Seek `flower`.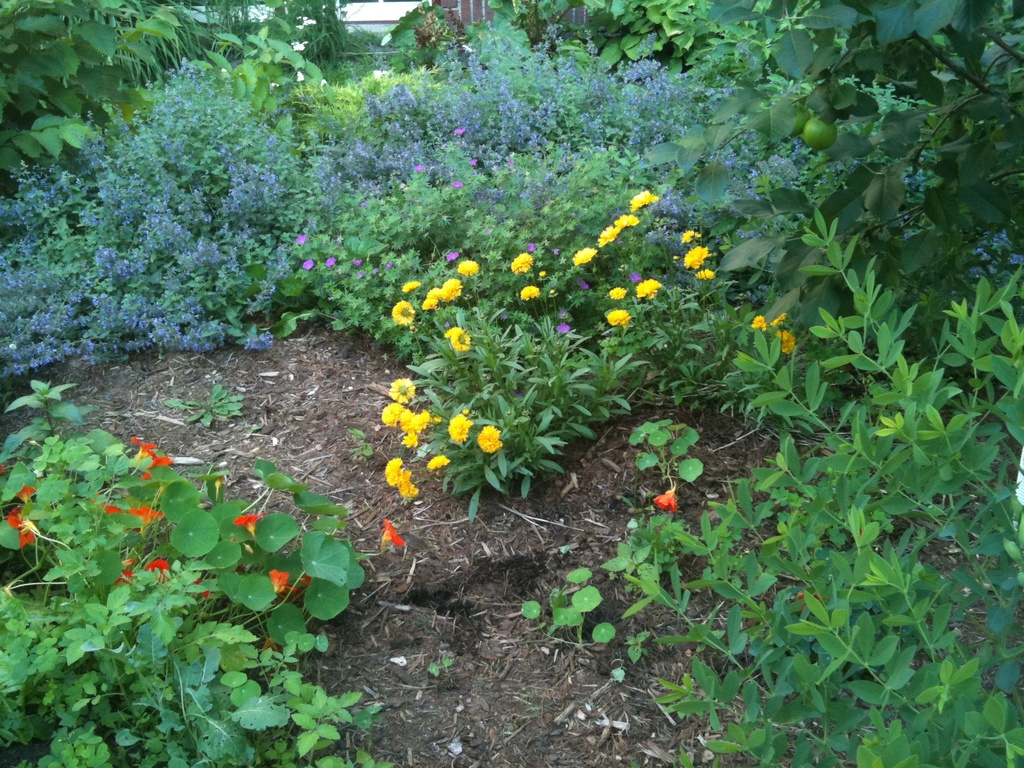
bbox(232, 511, 266, 536).
